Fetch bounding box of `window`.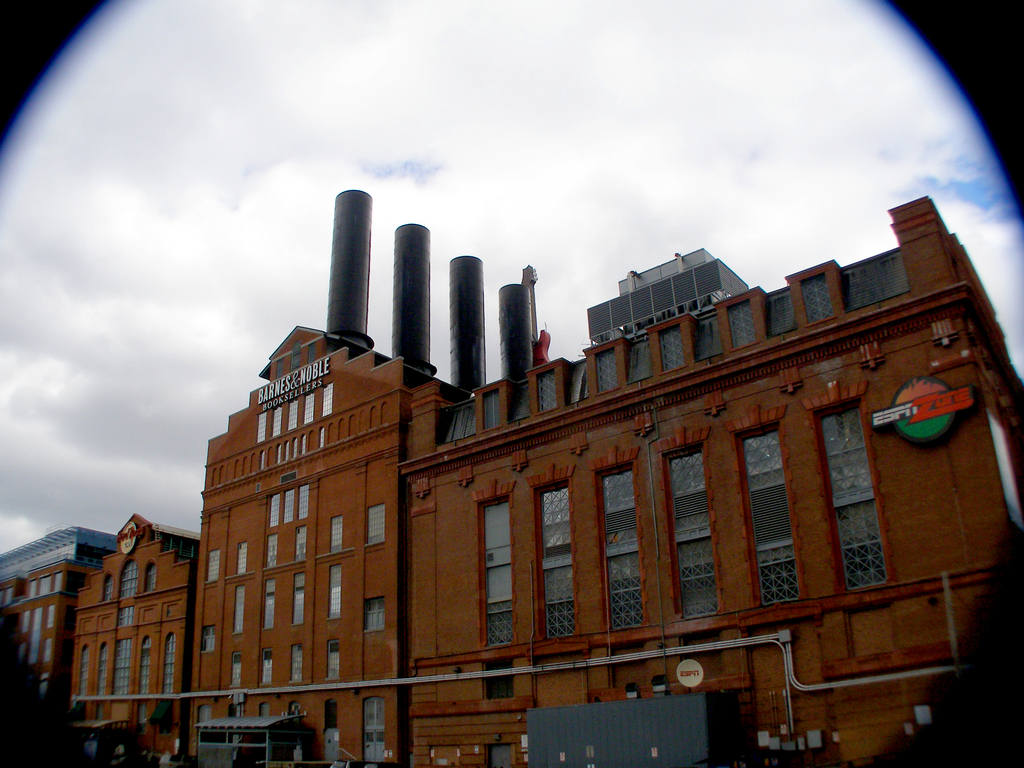
Bbox: 106/574/113/604.
